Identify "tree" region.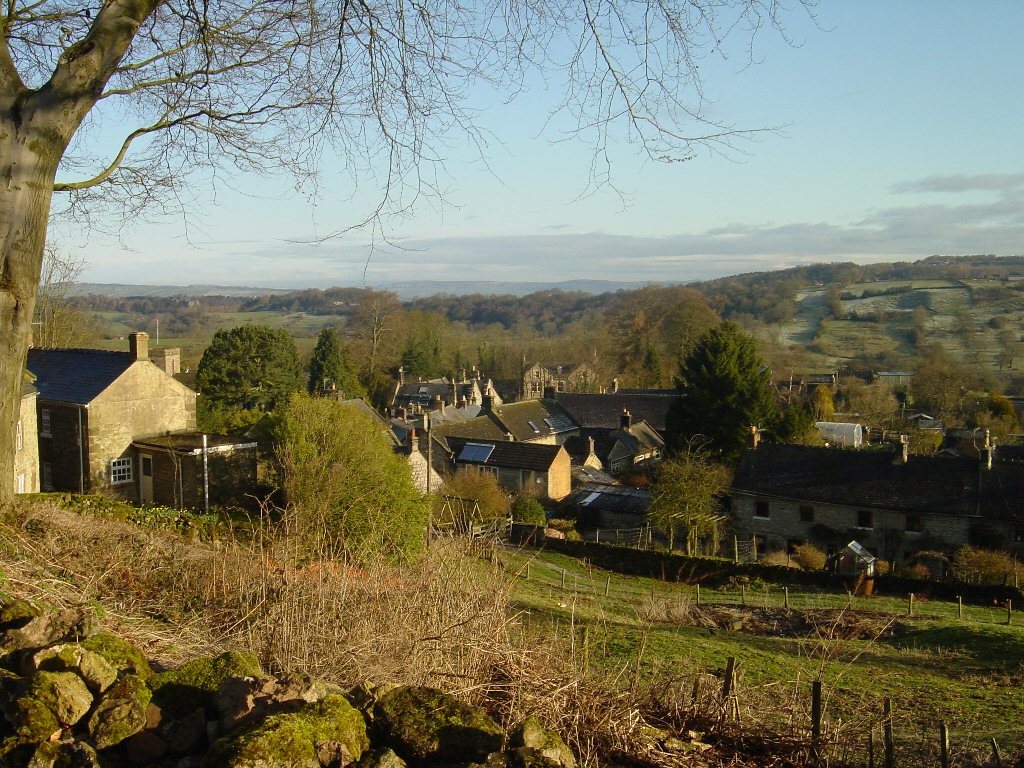
Region: (left=0, top=0, right=841, bottom=509).
